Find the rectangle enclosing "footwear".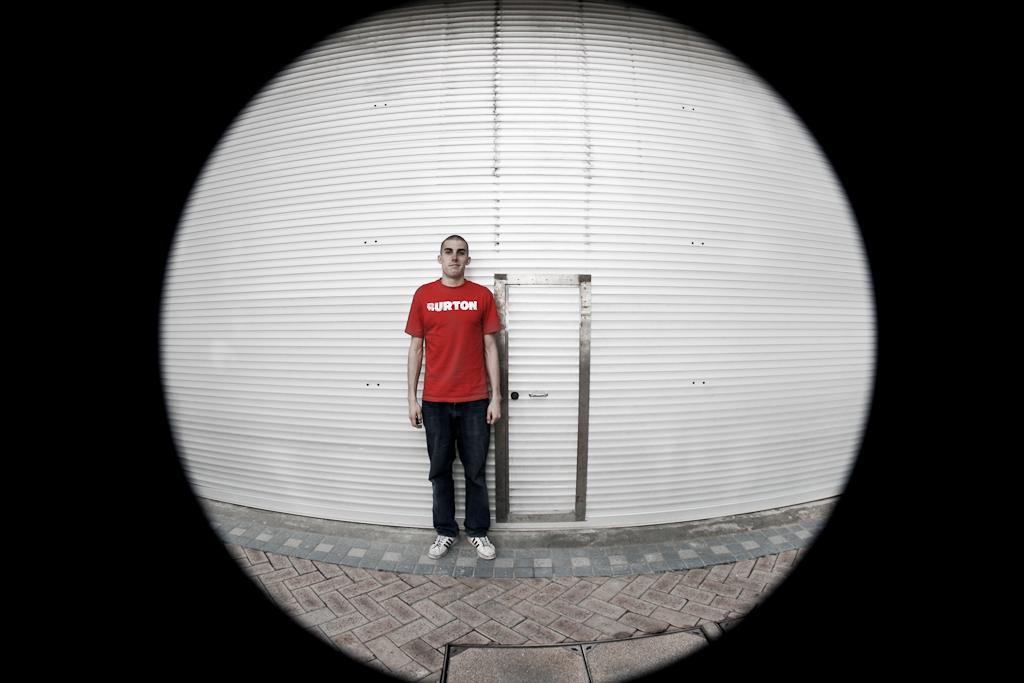
<bbox>467, 530, 497, 554</bbox>.
